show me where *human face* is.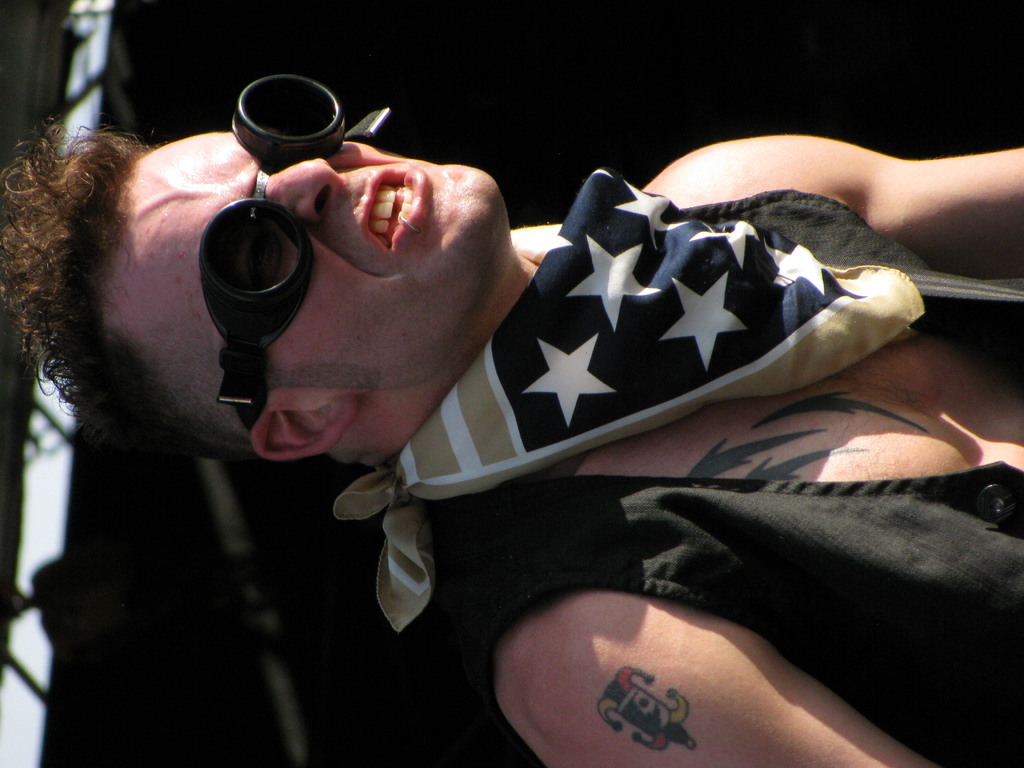
*human face* is at {"left": 113, "top": 124, "right": 492, "bottom": 405}.
